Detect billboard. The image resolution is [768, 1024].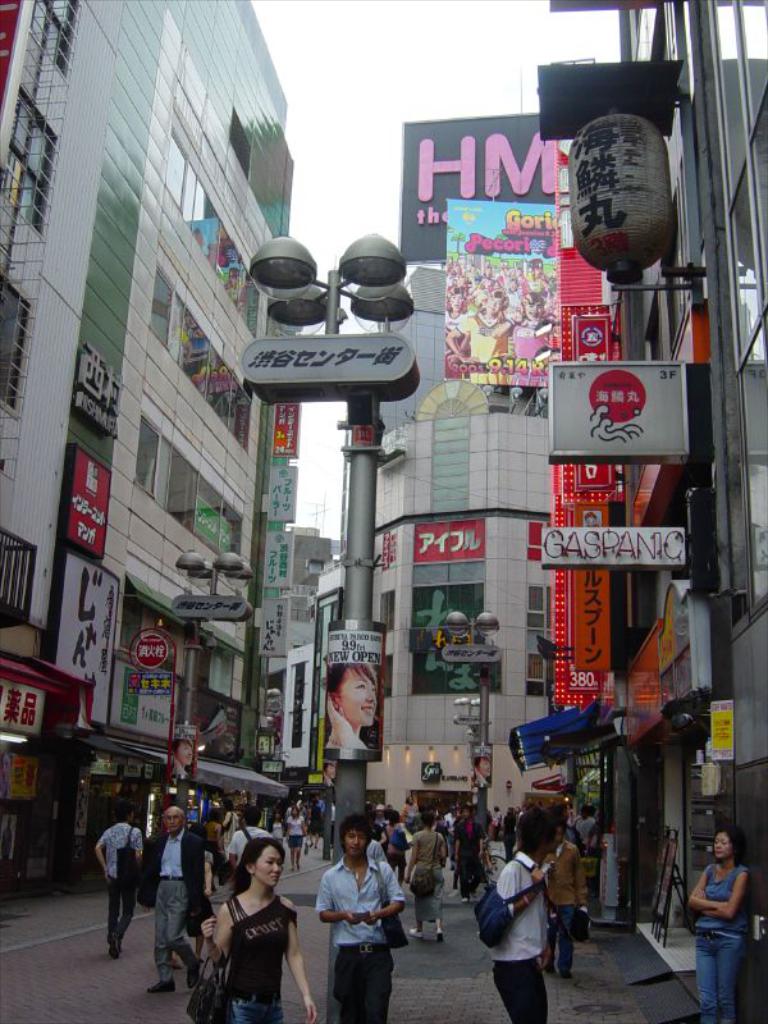
box=[47, 553, 119, 723].
